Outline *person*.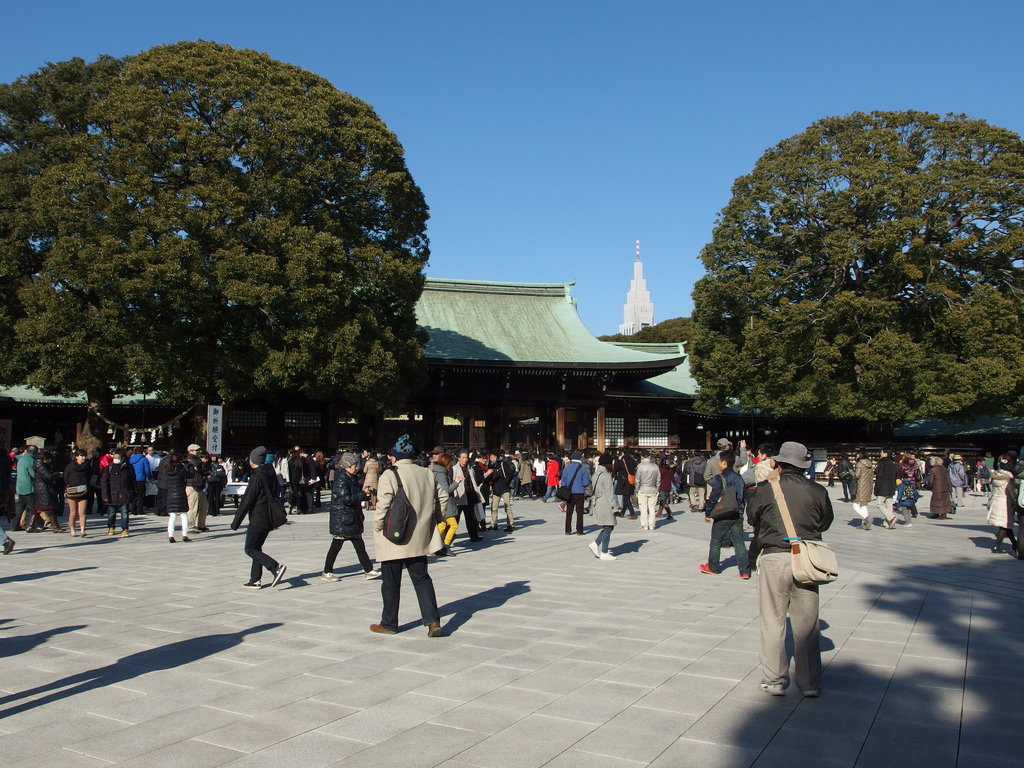
Outline: x1=697 y1=452 x2=753 y2=577.
